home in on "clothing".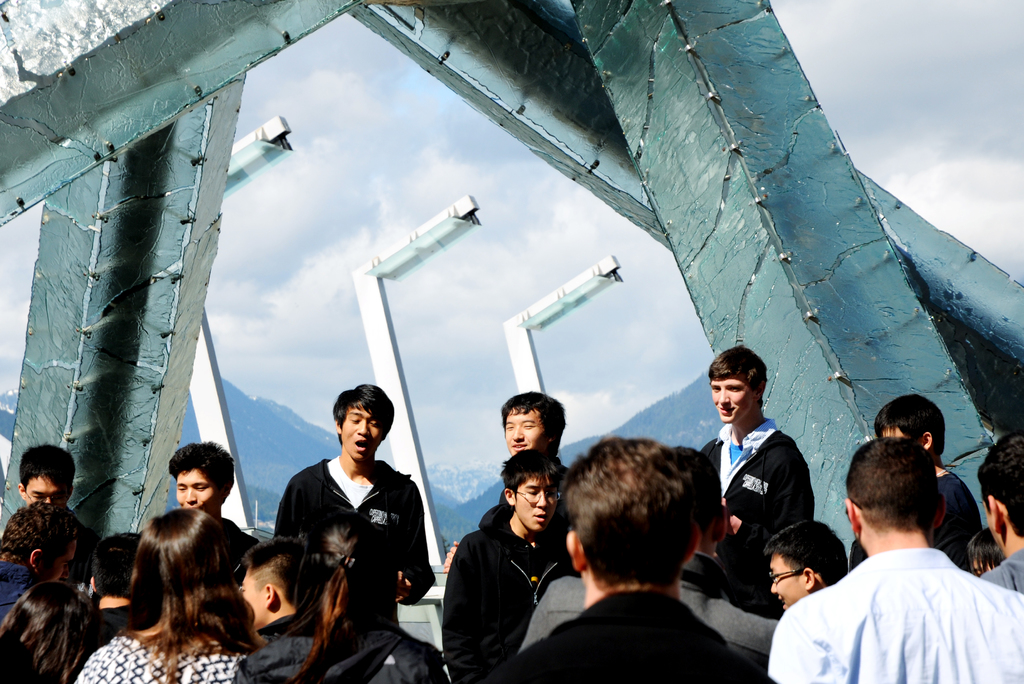
Homed in at rect(0, 561, 39, 622).
